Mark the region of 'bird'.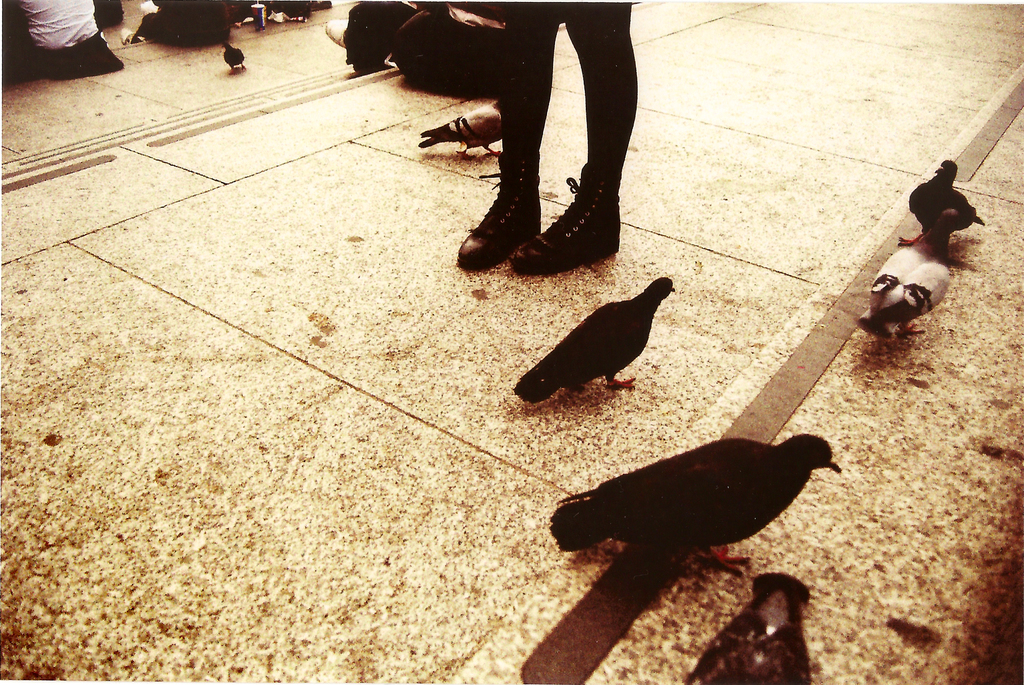
Region: left=547, top=431, right=845, bottom=579.
